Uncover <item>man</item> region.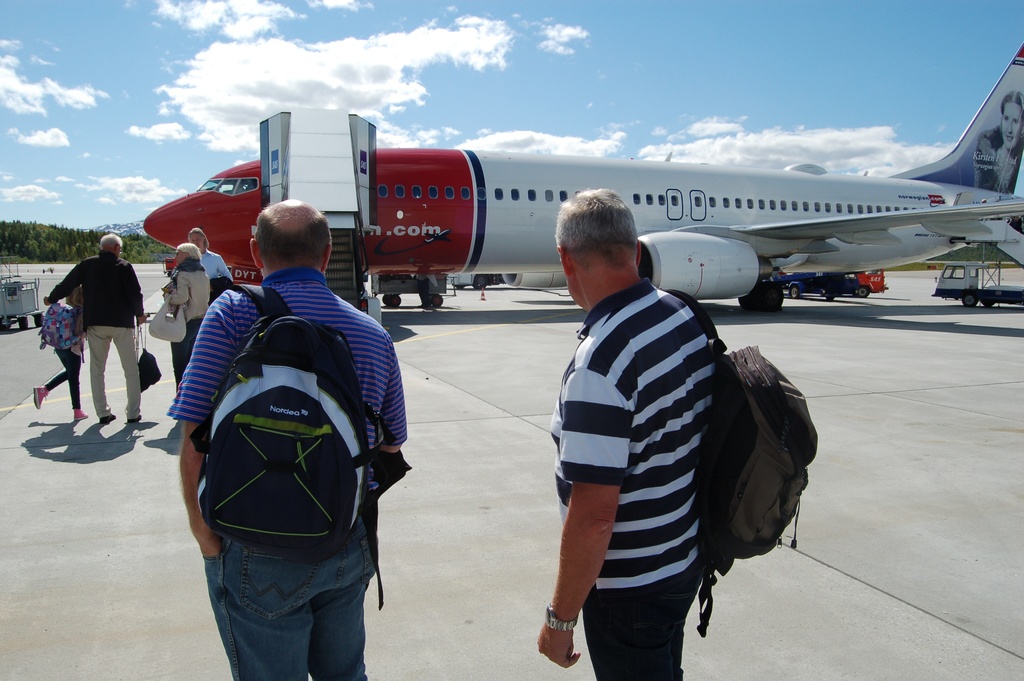
Uncovered: crop(168, 199, 406, 680).
